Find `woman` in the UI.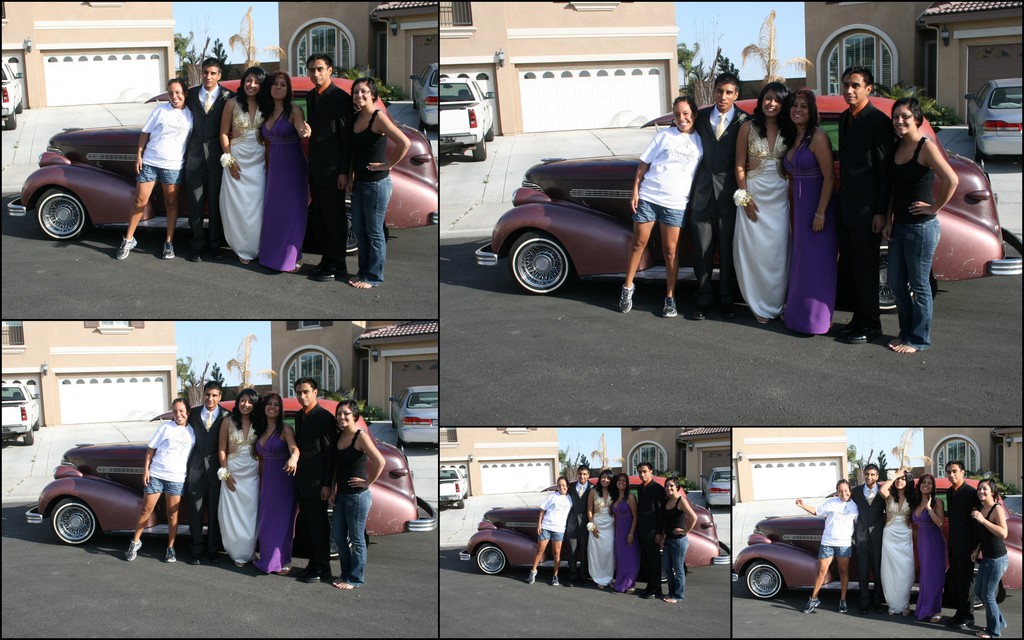
UI element at 795:472:863:611.
